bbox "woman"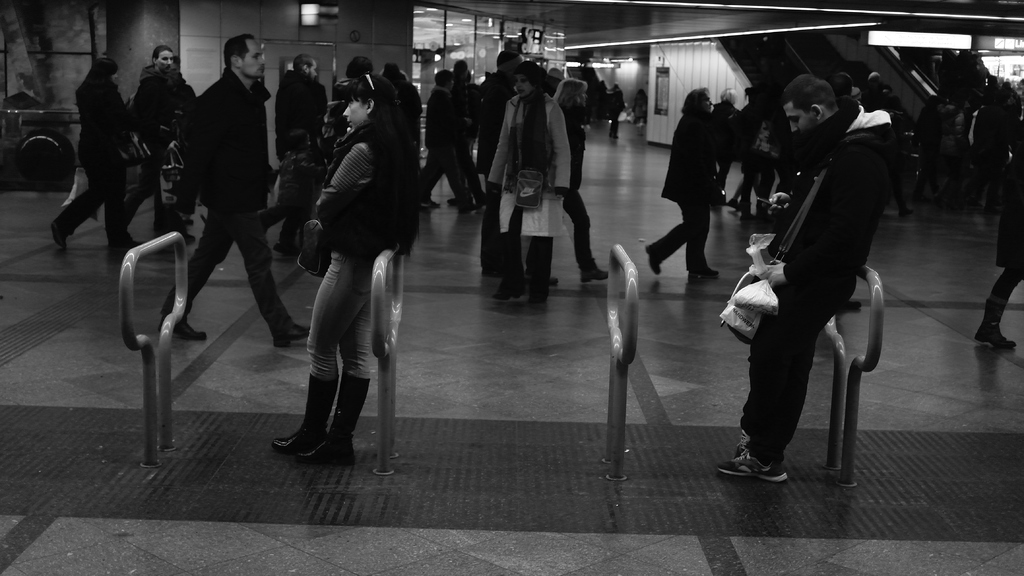
pyautogui.locateOnScreen(522, 79, 607, 289)
